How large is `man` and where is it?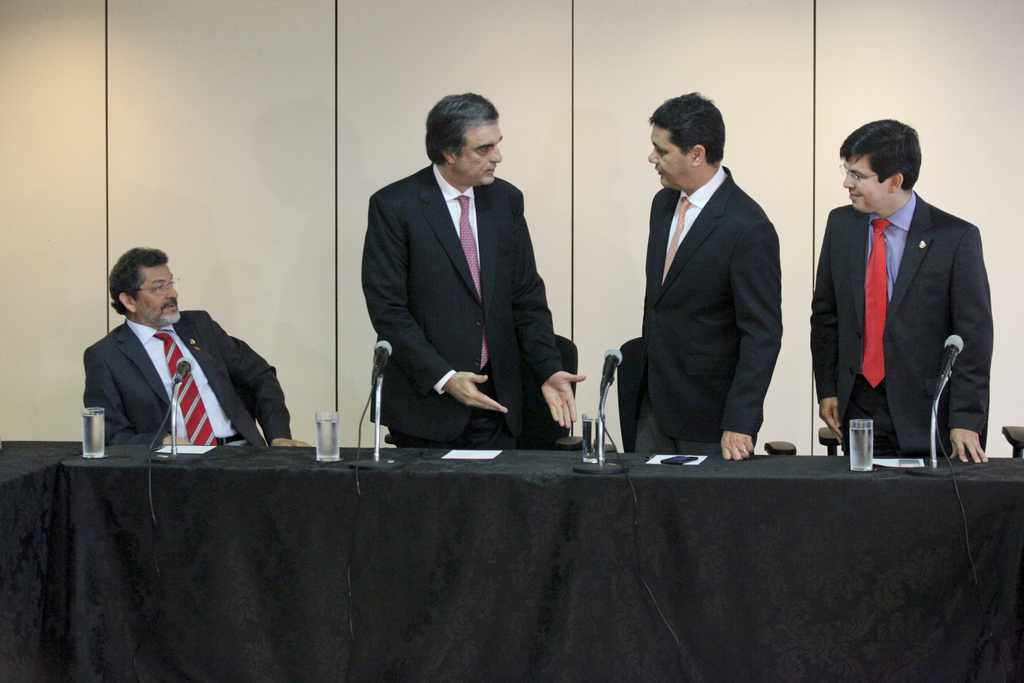
Bounding box: crop(80, 247, 309, 446).
